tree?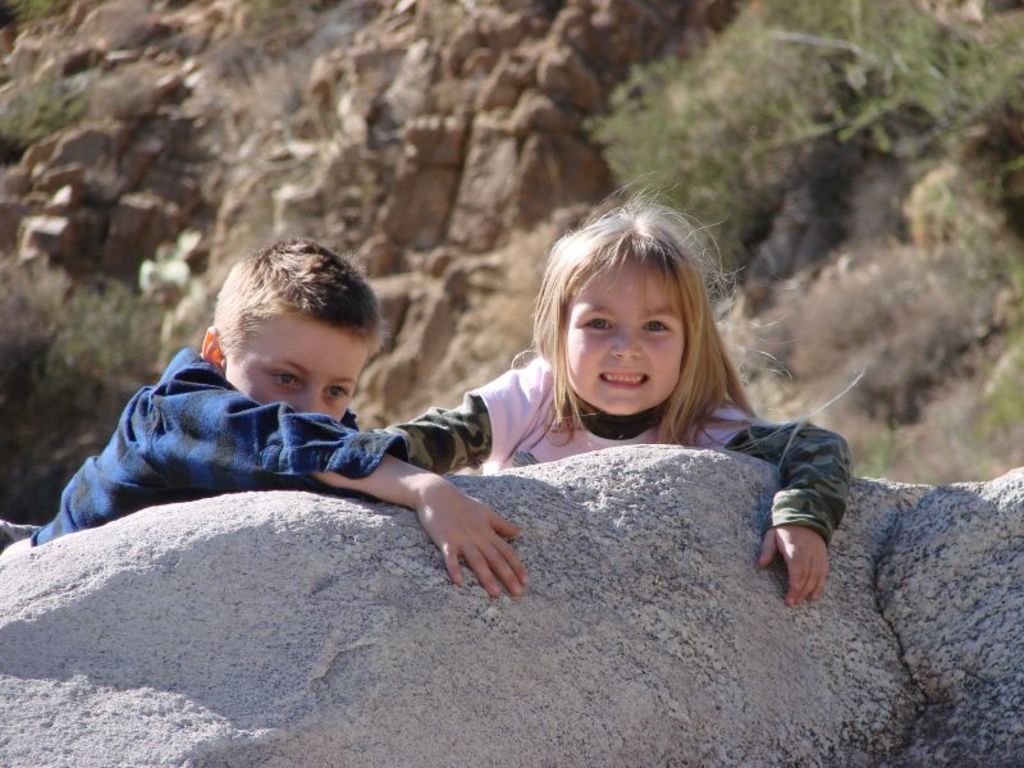
589:0:1023:297
